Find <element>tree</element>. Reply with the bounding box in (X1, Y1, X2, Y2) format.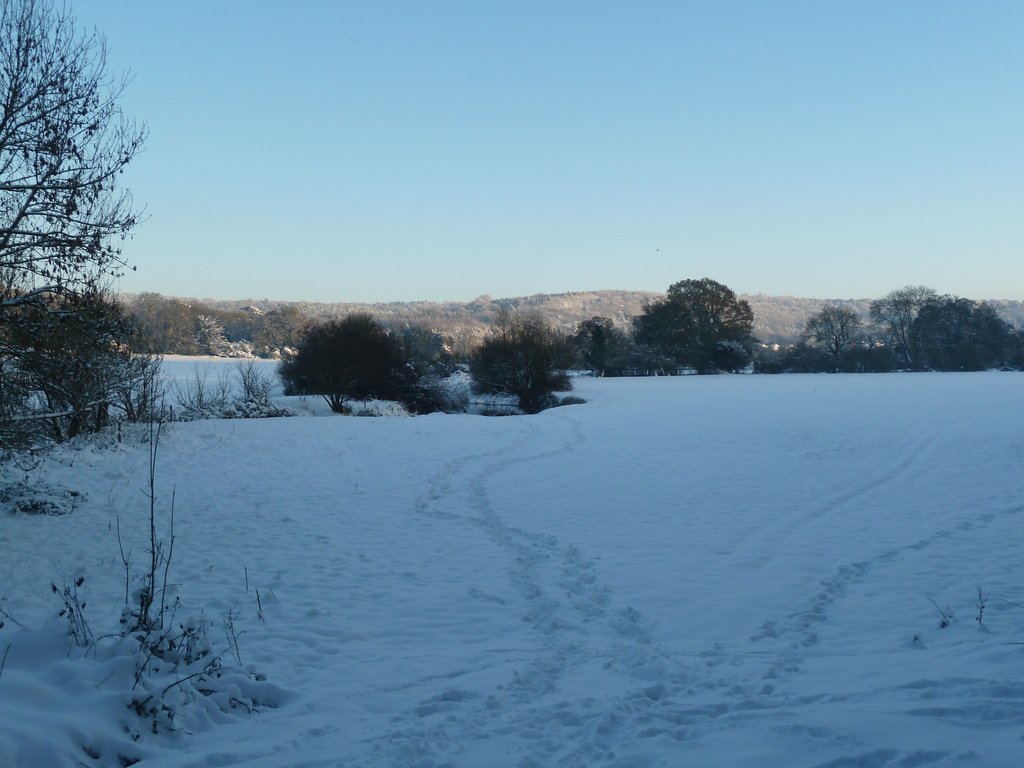
(793, 304, 867, 373).
